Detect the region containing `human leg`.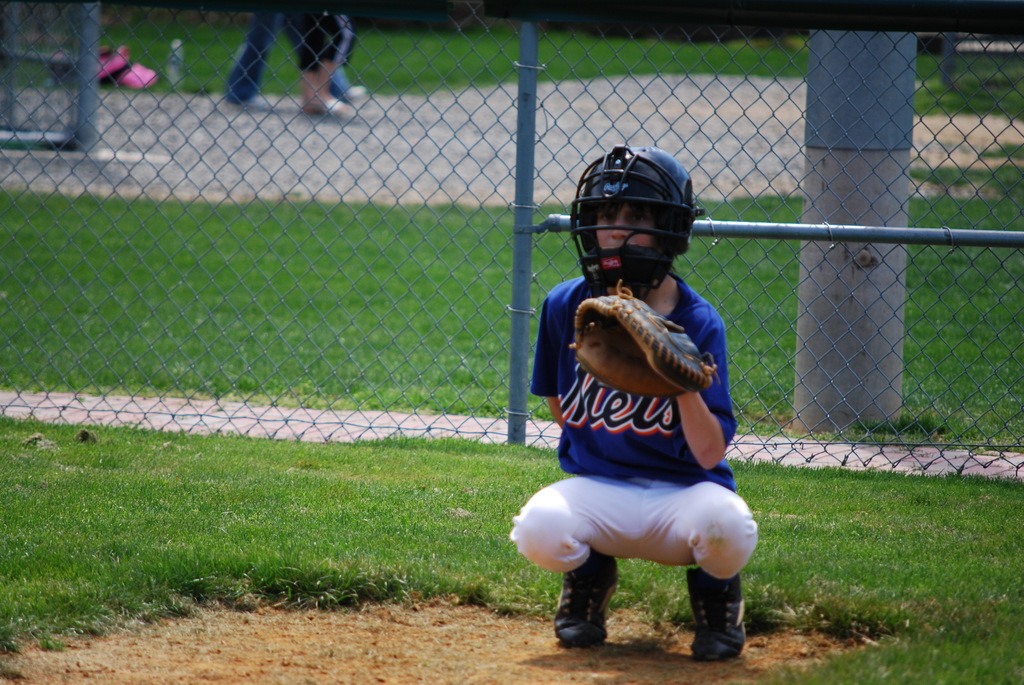
681:447:756:670.
